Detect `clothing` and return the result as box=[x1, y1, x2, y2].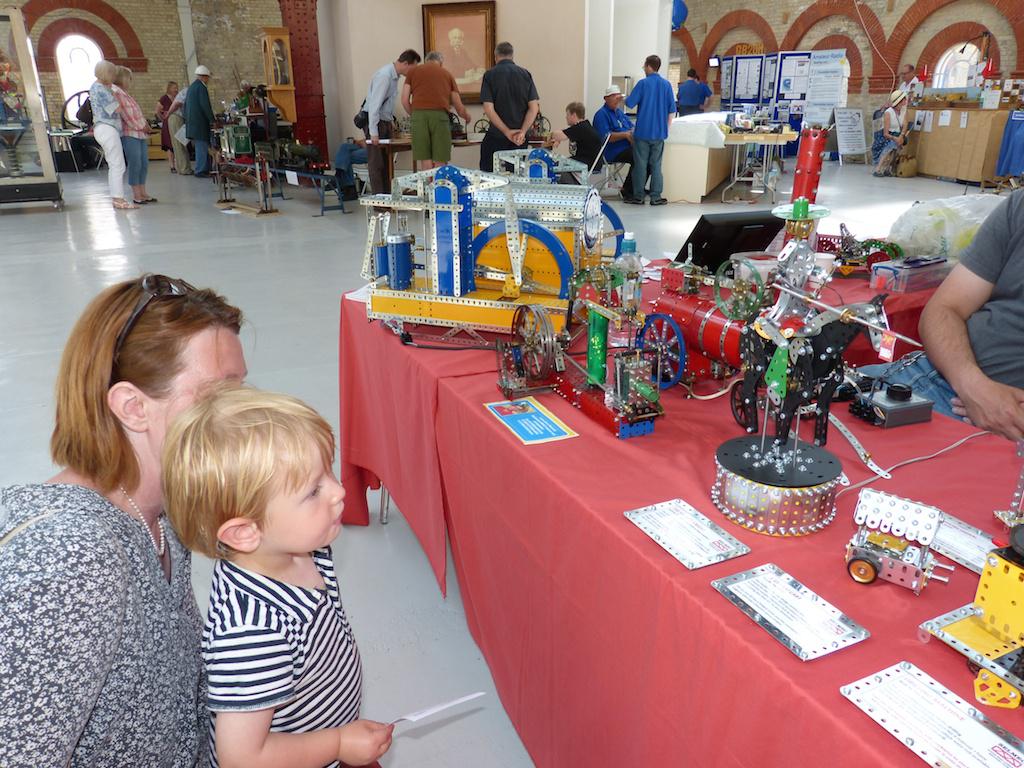
box=[878, 106, 906, 167].
